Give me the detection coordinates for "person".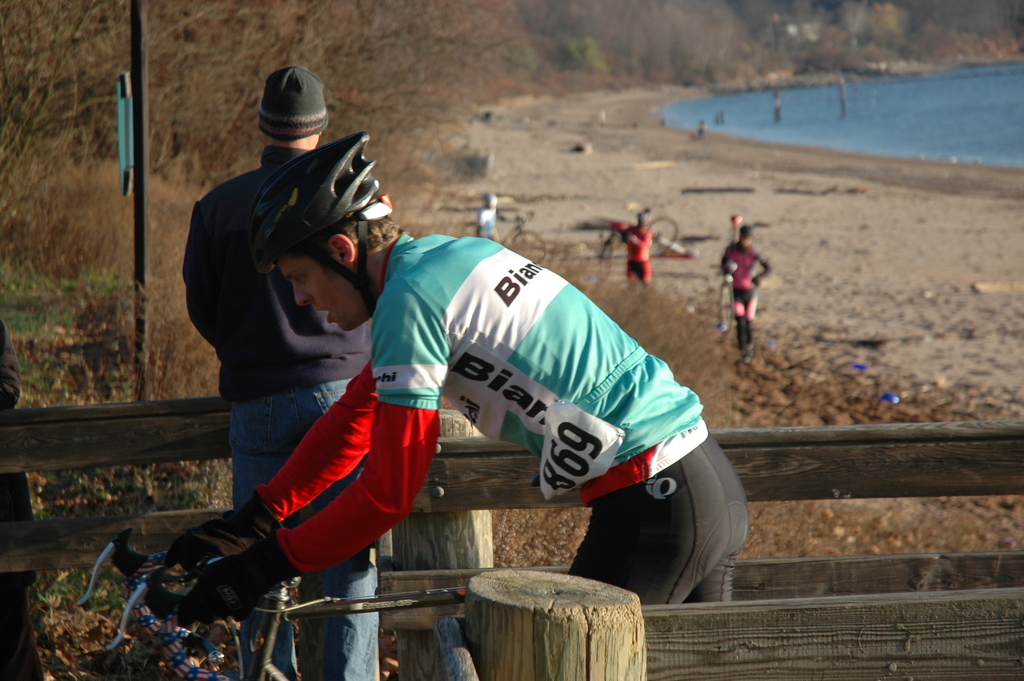
617, 211, 651, 279.
